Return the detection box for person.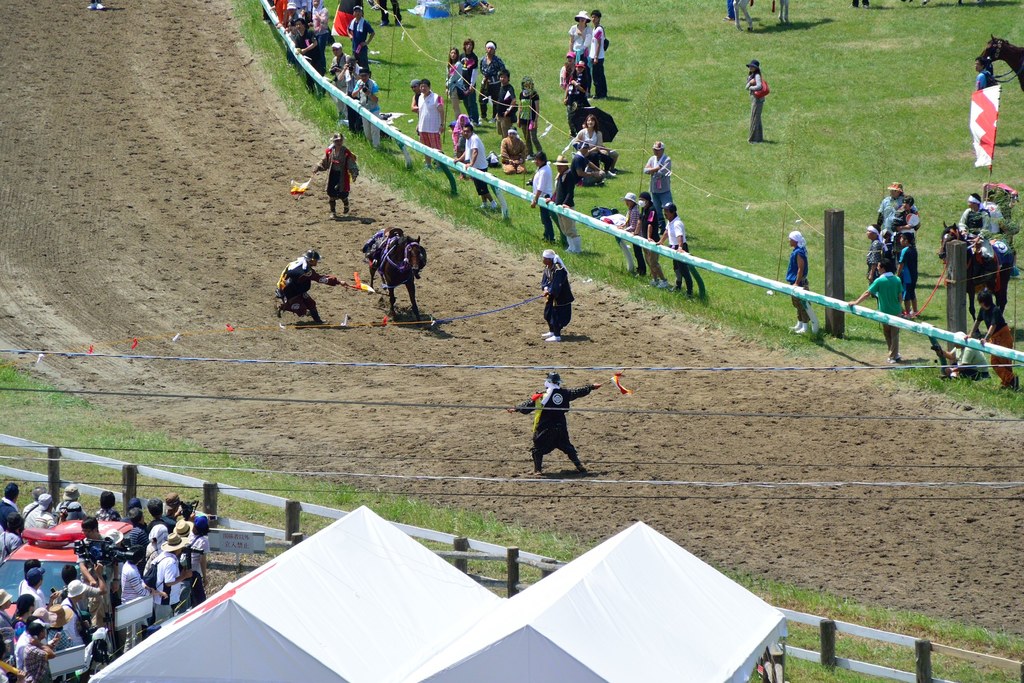
region(976, 49, 998, 90).
